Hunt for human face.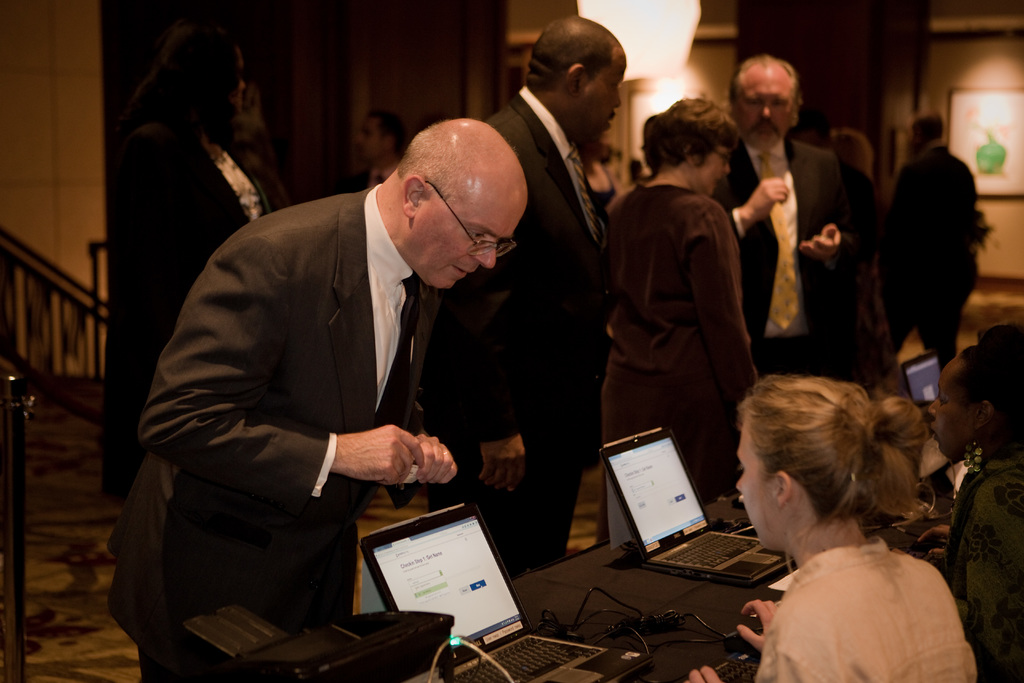
Hunted down at detection(693, 147, 728, 194).
